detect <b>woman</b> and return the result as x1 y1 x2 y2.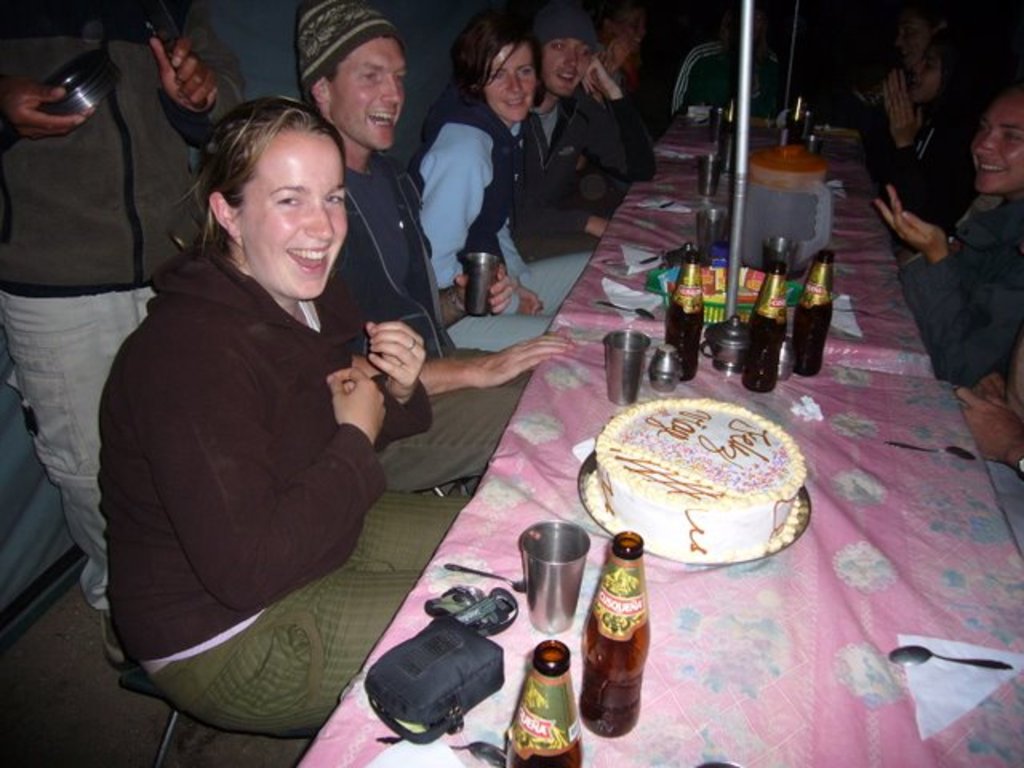
877 74 1022 395.
